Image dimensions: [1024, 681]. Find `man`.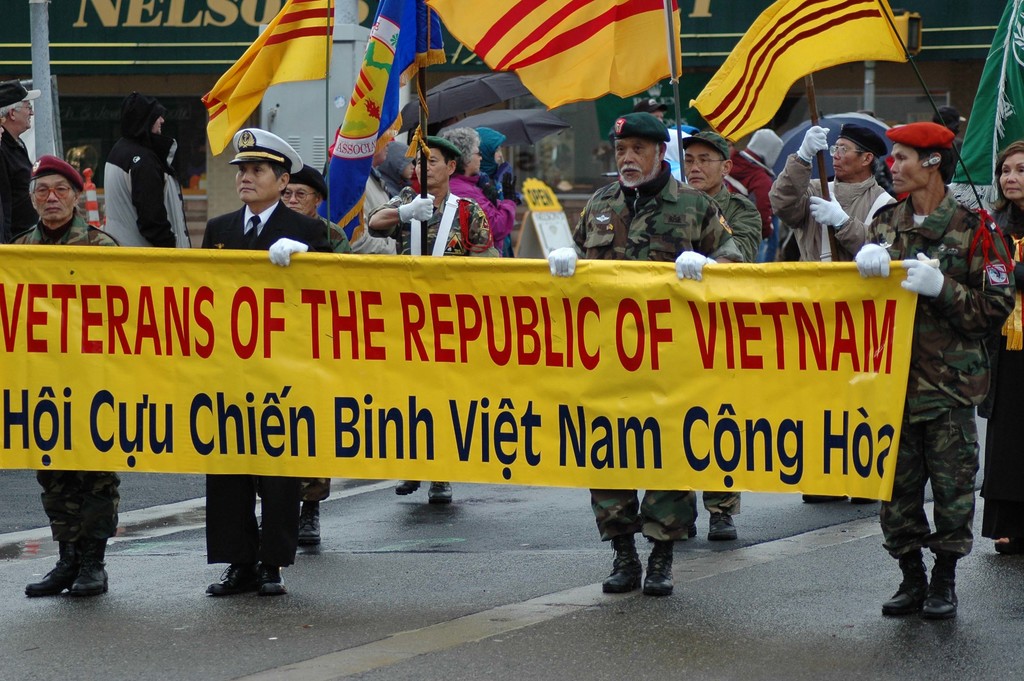
{"left": 198, "top": 127, "right": 338, "bottom": 588}.
